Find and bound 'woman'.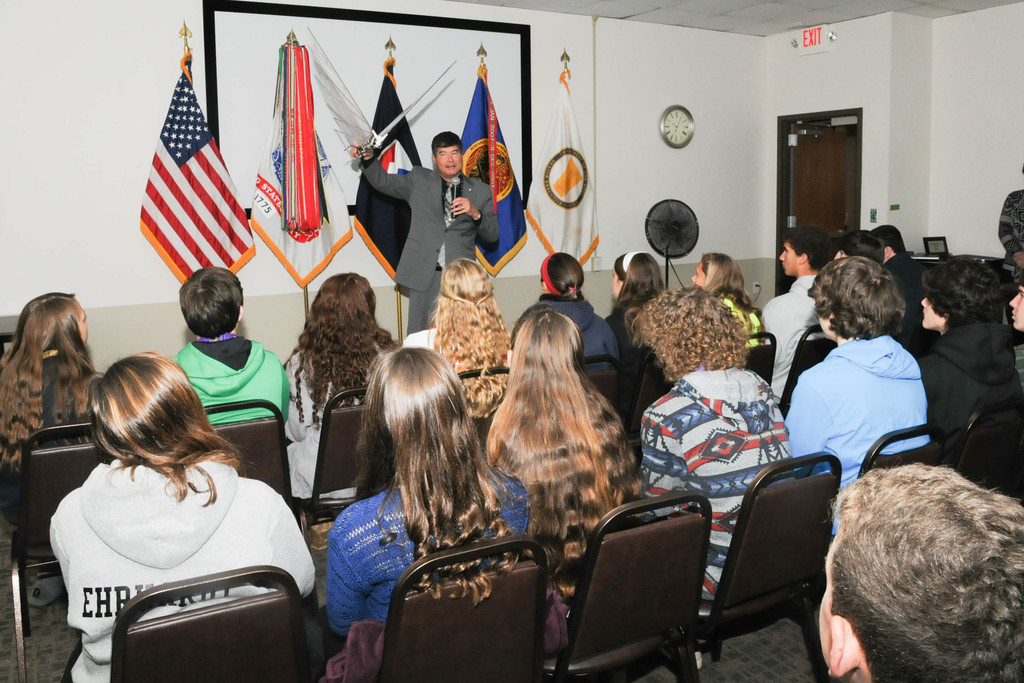
Bound: {"left": 46, "top": 352, "right": 319, "bottom": 682}.
